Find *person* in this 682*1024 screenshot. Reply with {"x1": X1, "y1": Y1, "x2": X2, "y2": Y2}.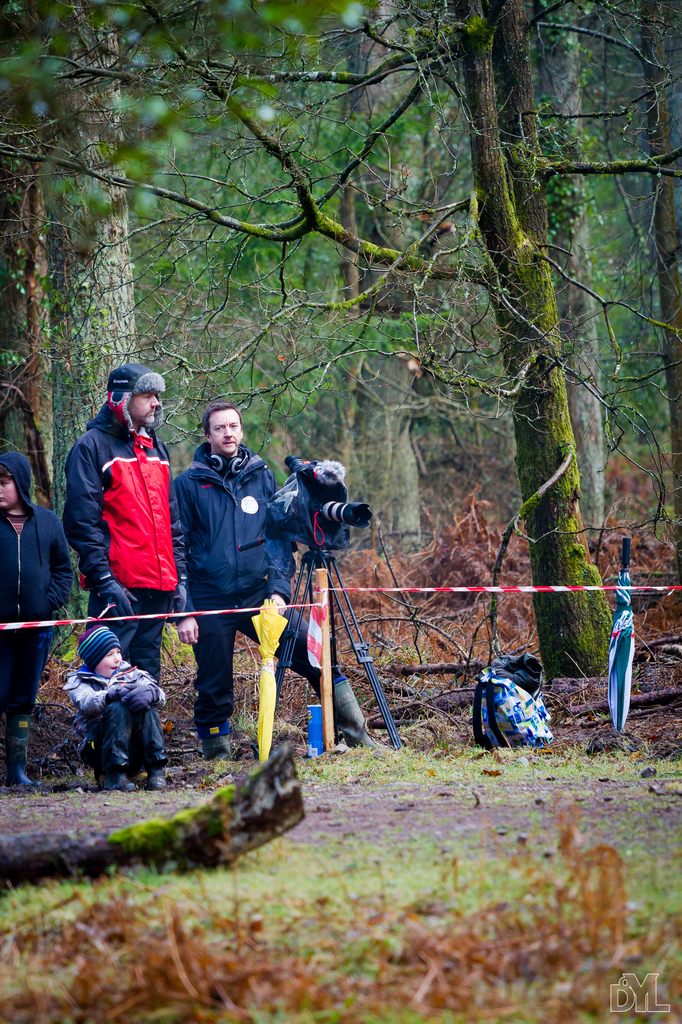
{"x1": 169, "y1": 399, "x2": 388, "y2": 749}.
